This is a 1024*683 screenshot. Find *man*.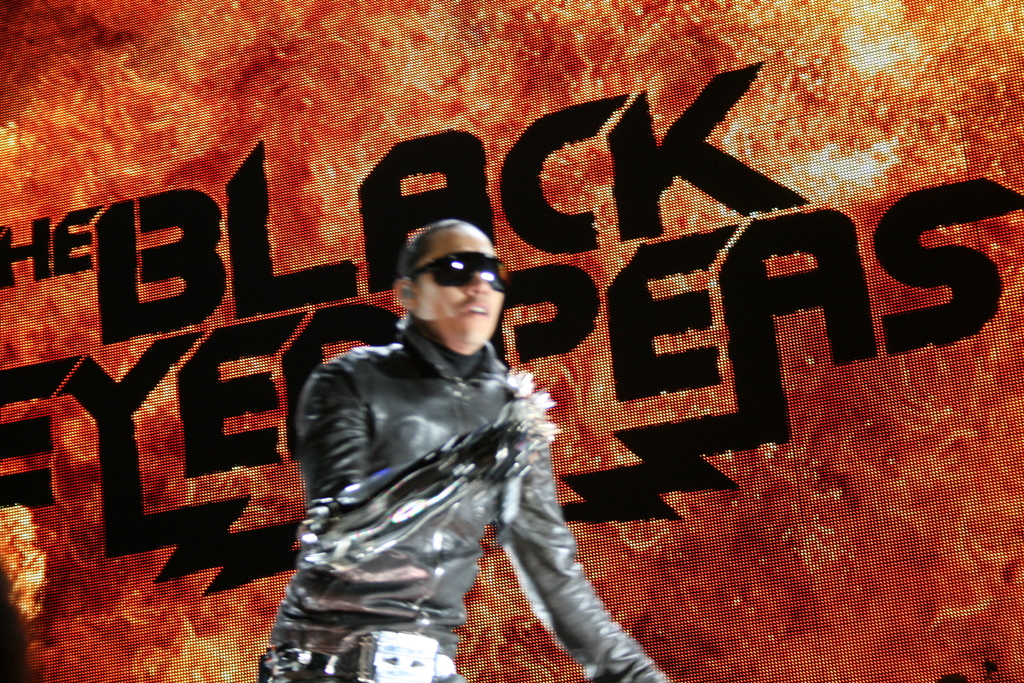
Bounding box: 255,190,664,664.
